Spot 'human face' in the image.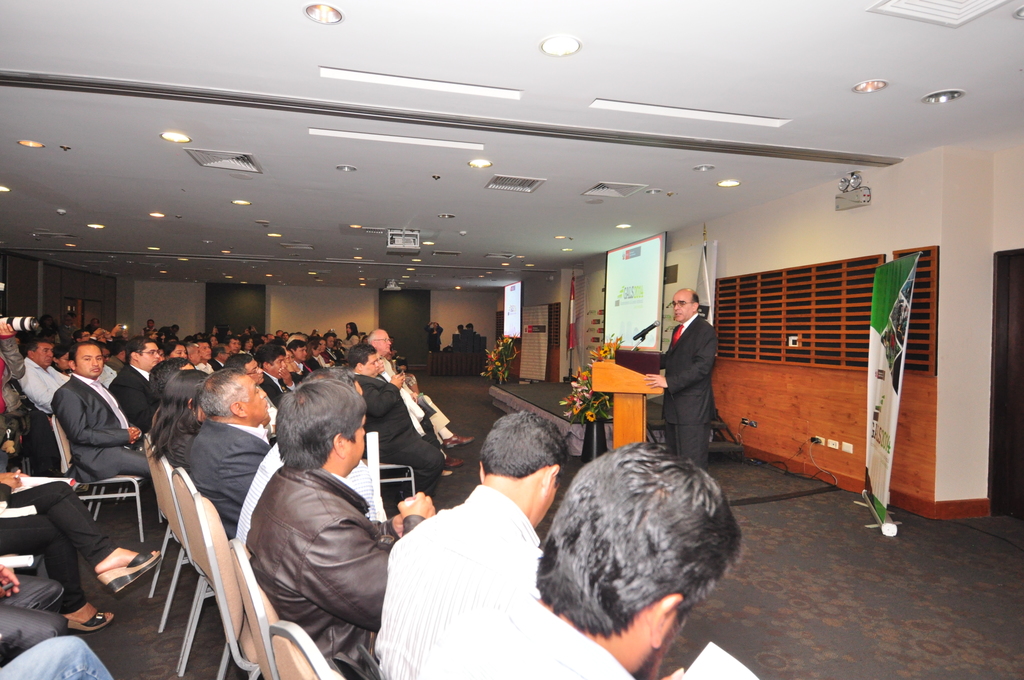
'human face' found at (374, 329, 391, 354).
